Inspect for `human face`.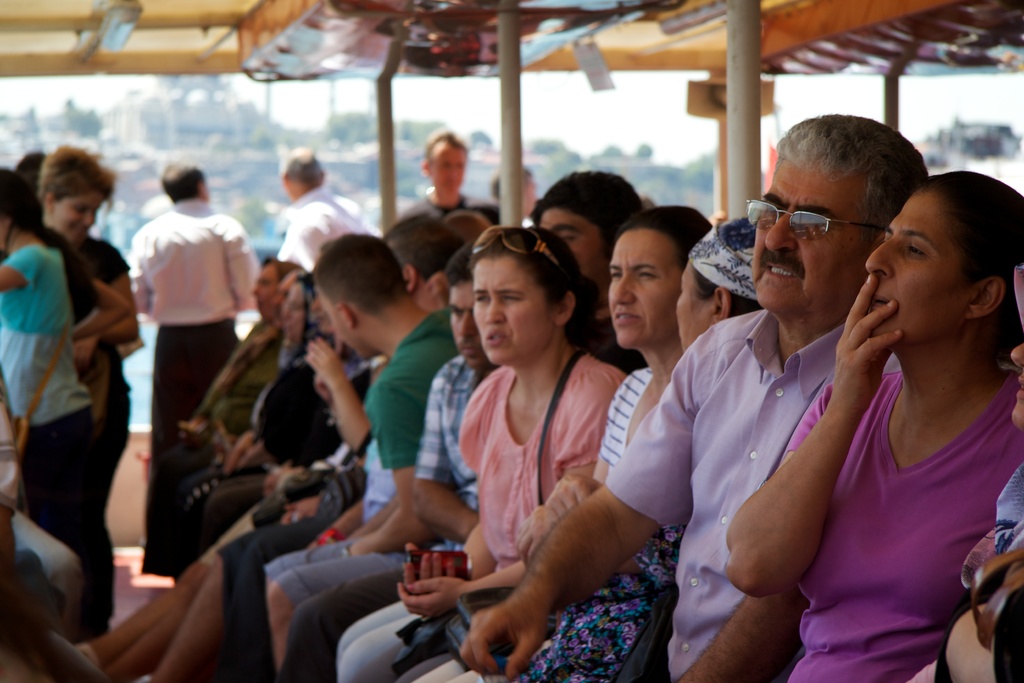
Inspection: BBox(447, 279, 484, 366).
